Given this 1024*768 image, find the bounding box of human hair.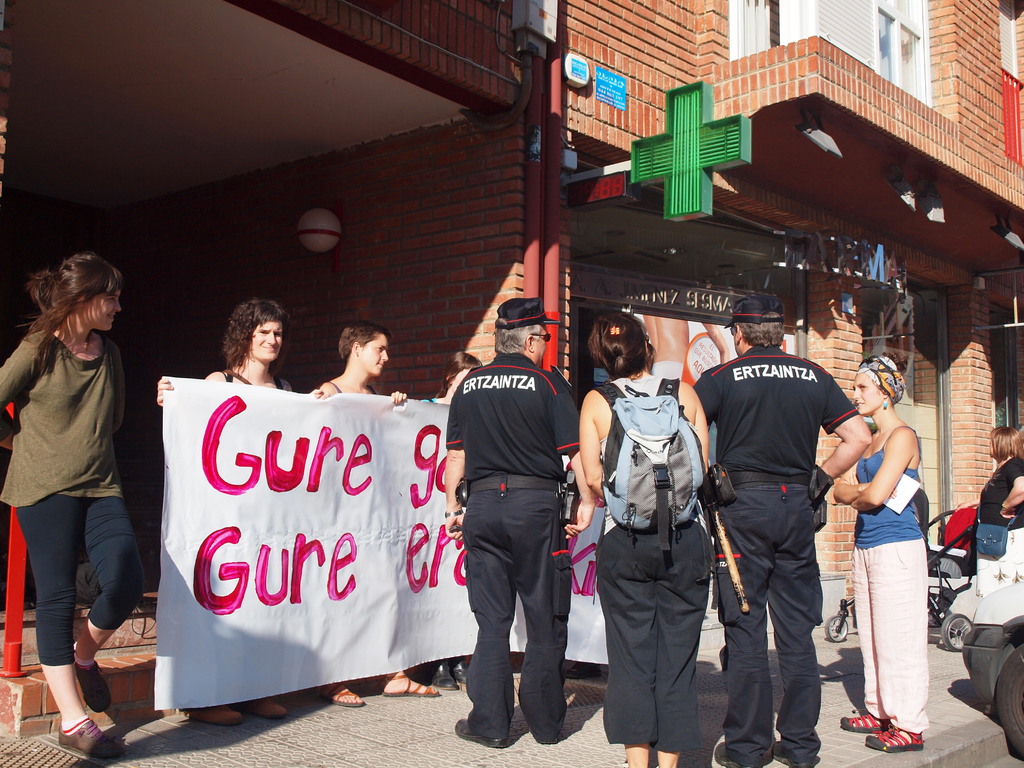
(219, 296, 284, 367).
